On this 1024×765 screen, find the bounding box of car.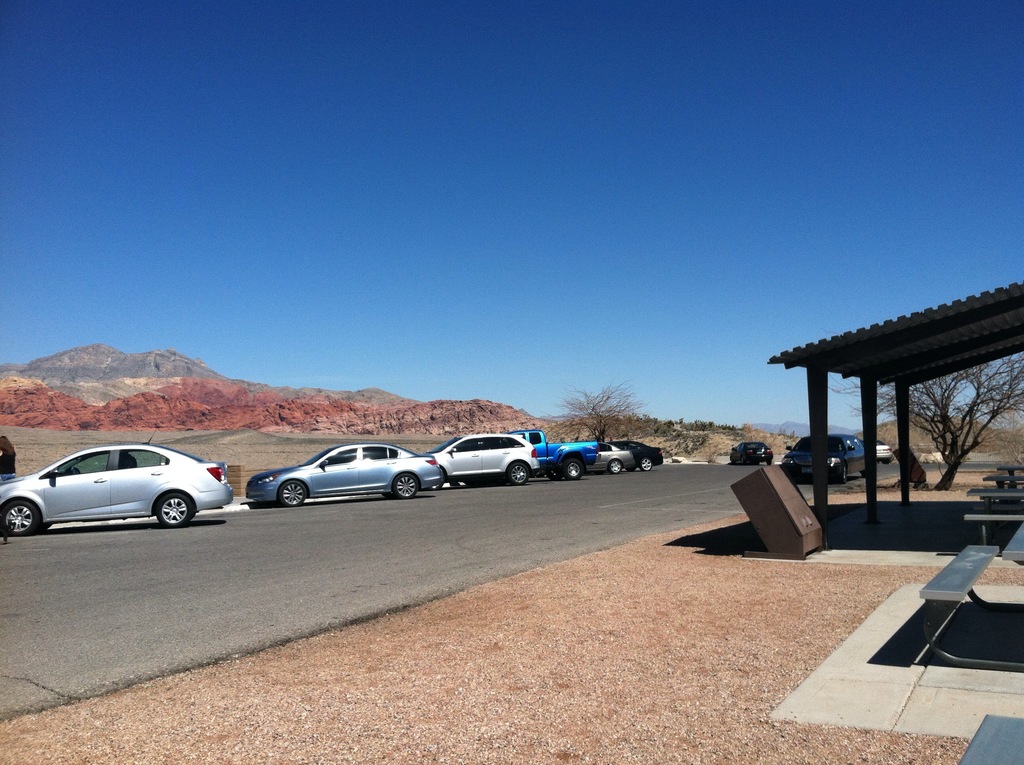
Bounding box: BBox(782, 435, 869, 485).
